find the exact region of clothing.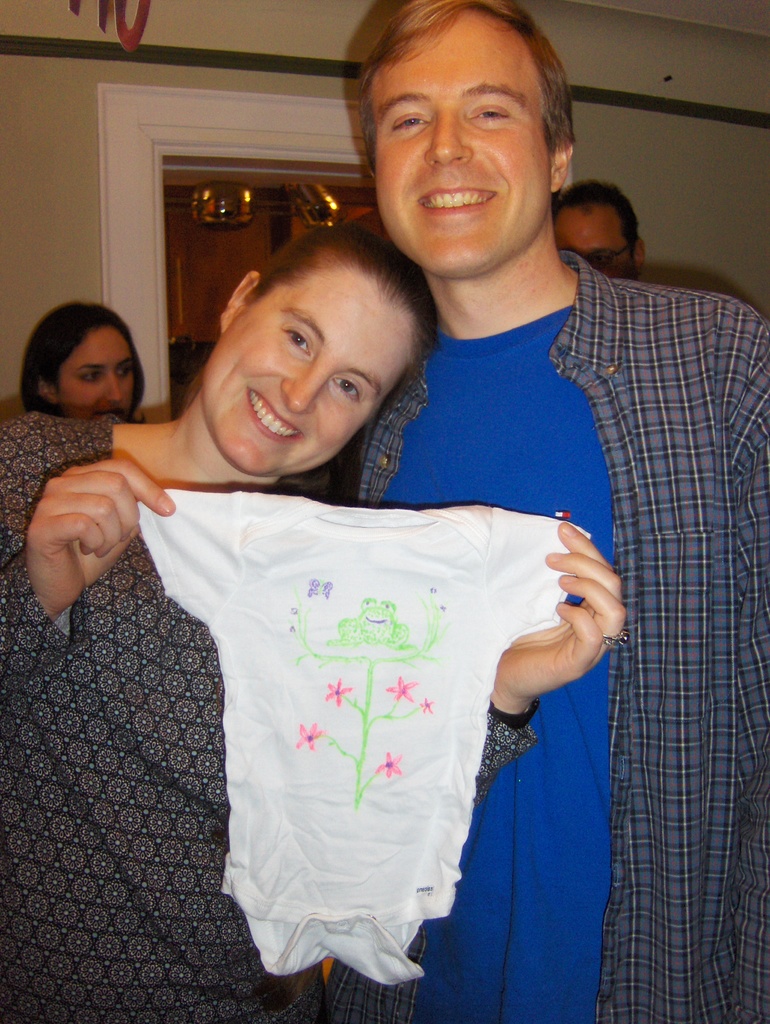
Exact region: 344:241:769:1023.
